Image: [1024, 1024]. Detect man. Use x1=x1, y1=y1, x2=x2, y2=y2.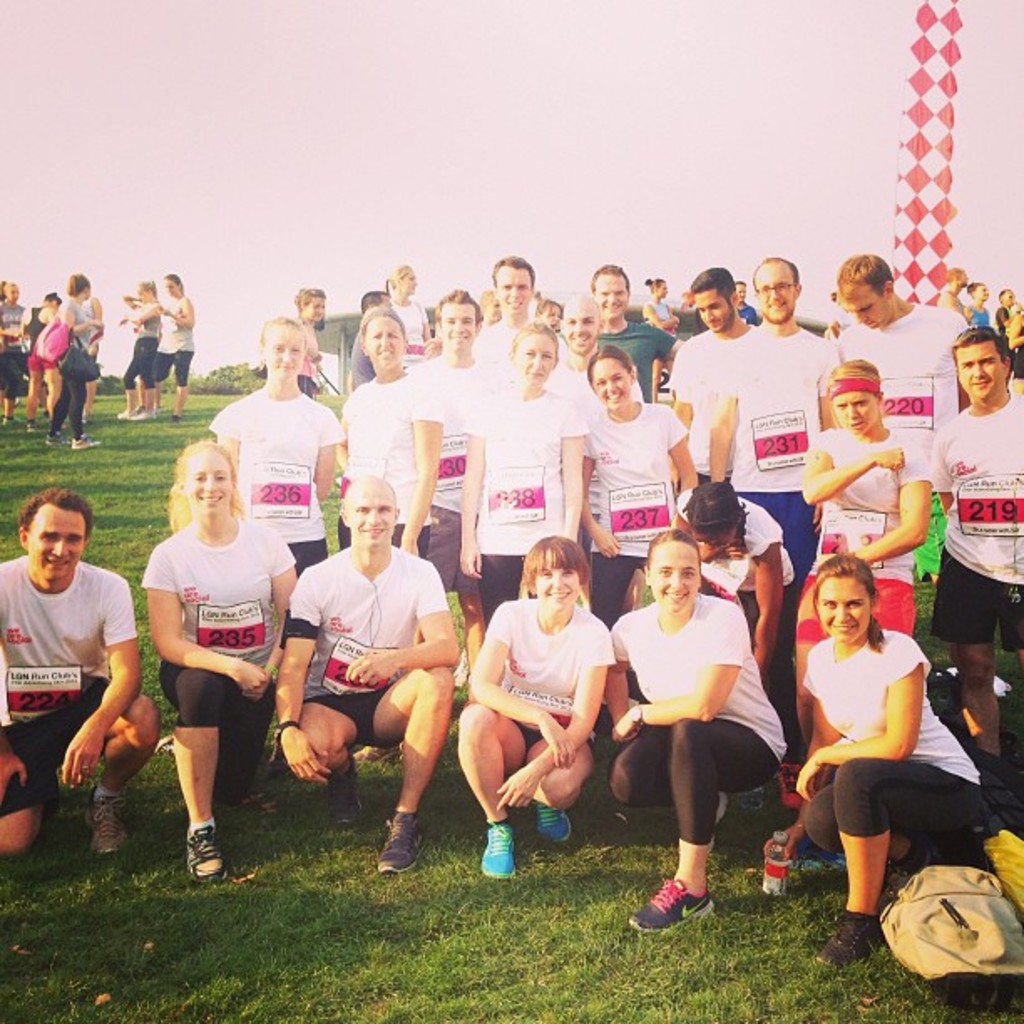
x1=477, y1=258, x2=540, y2=366.
